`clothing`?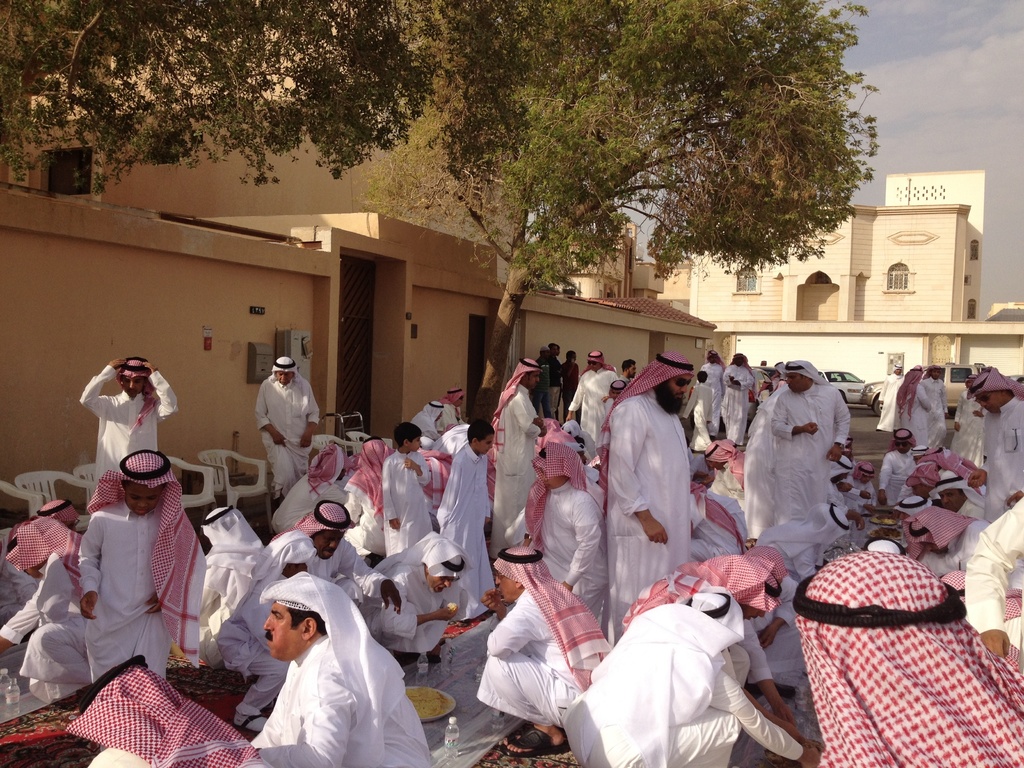
(left=880, top=373, right=902, bottom=435)
